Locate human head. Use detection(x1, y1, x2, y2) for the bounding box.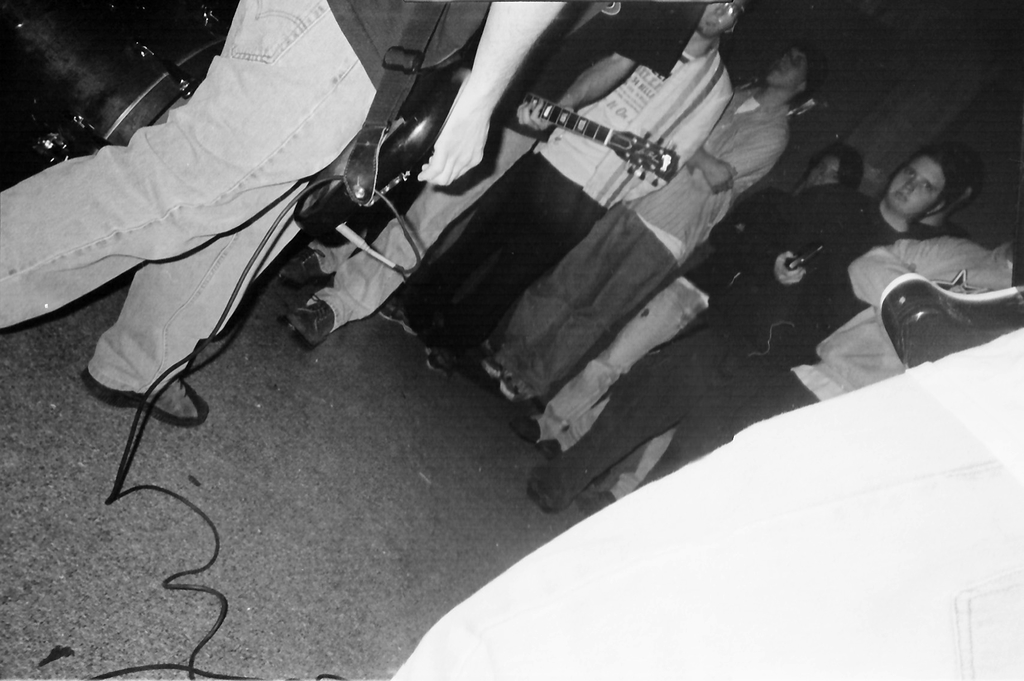
detection(806, 146, 868, 198).
